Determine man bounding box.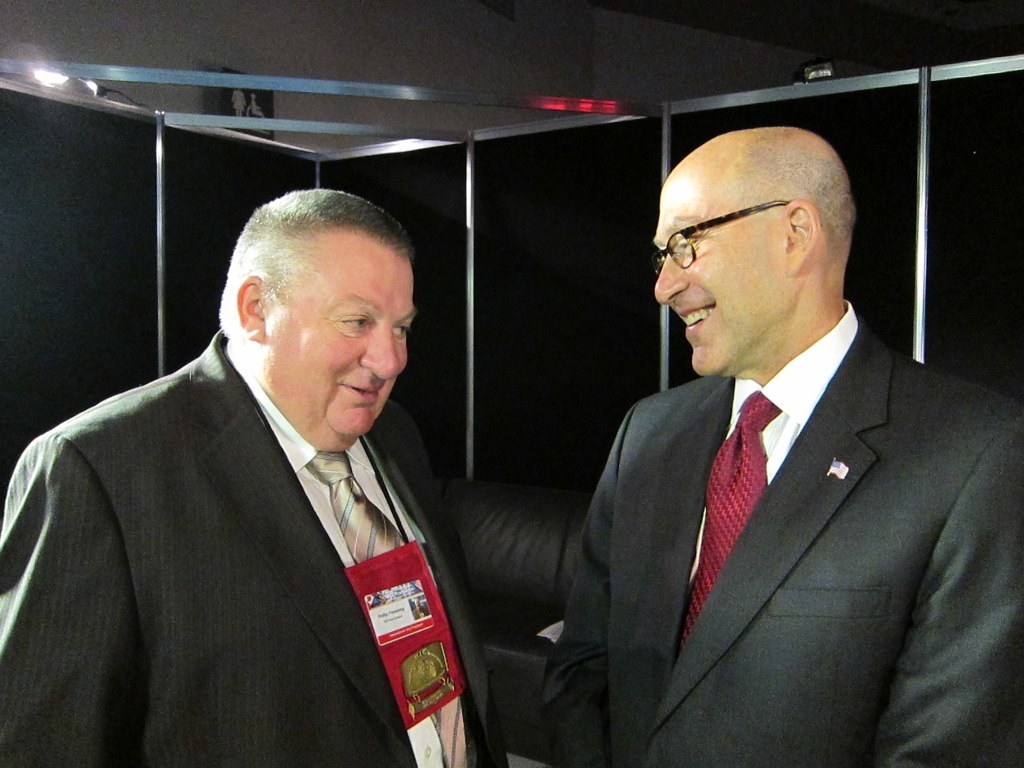
Determined: bbox=[538, 125, 1023, 765].
